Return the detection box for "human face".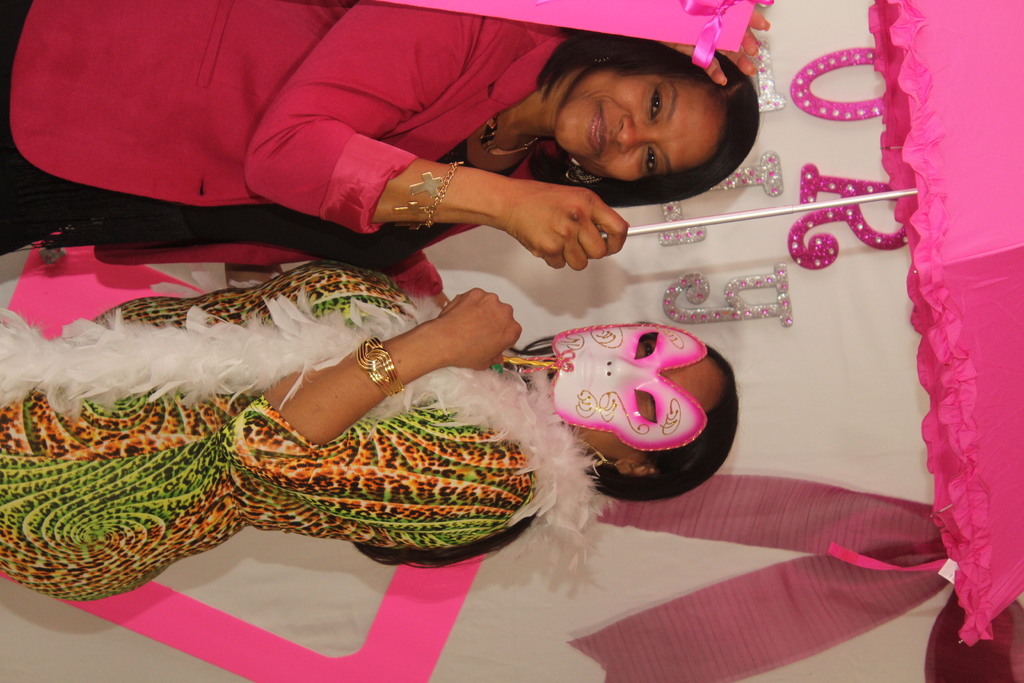
bbox=(533, 334, 730, 454).
